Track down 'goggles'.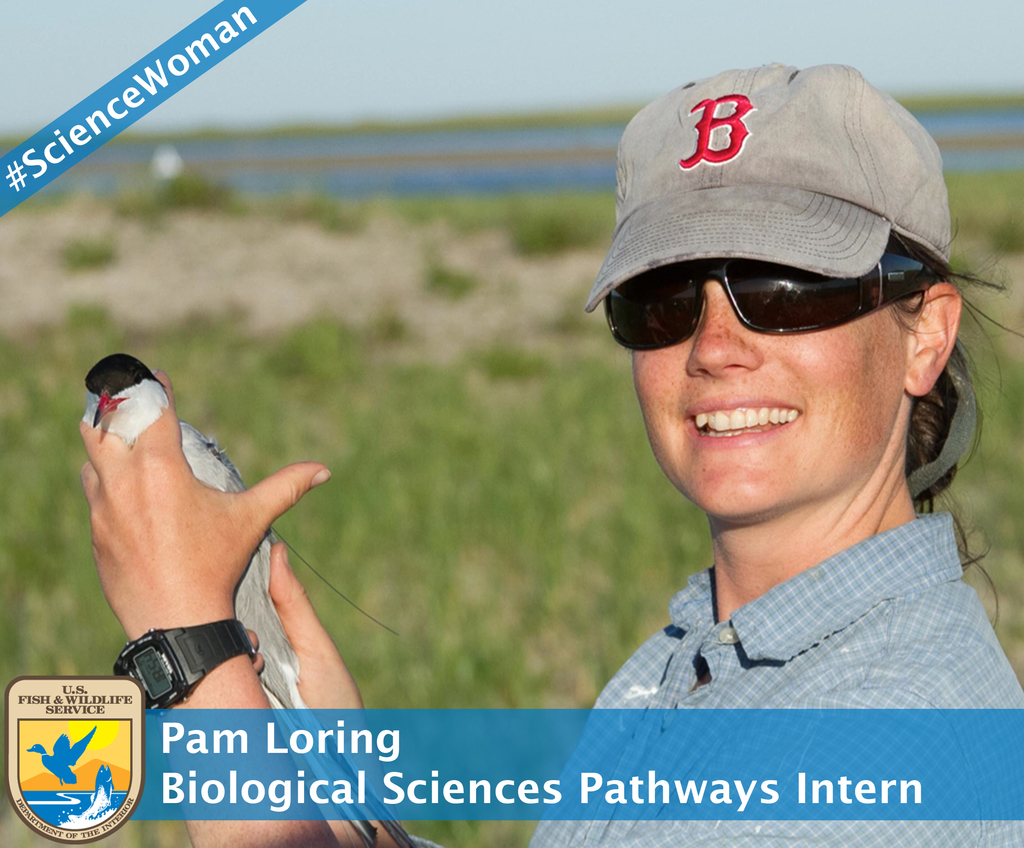
Tracked to [left=607, top=240, right=948, bottom=350].
